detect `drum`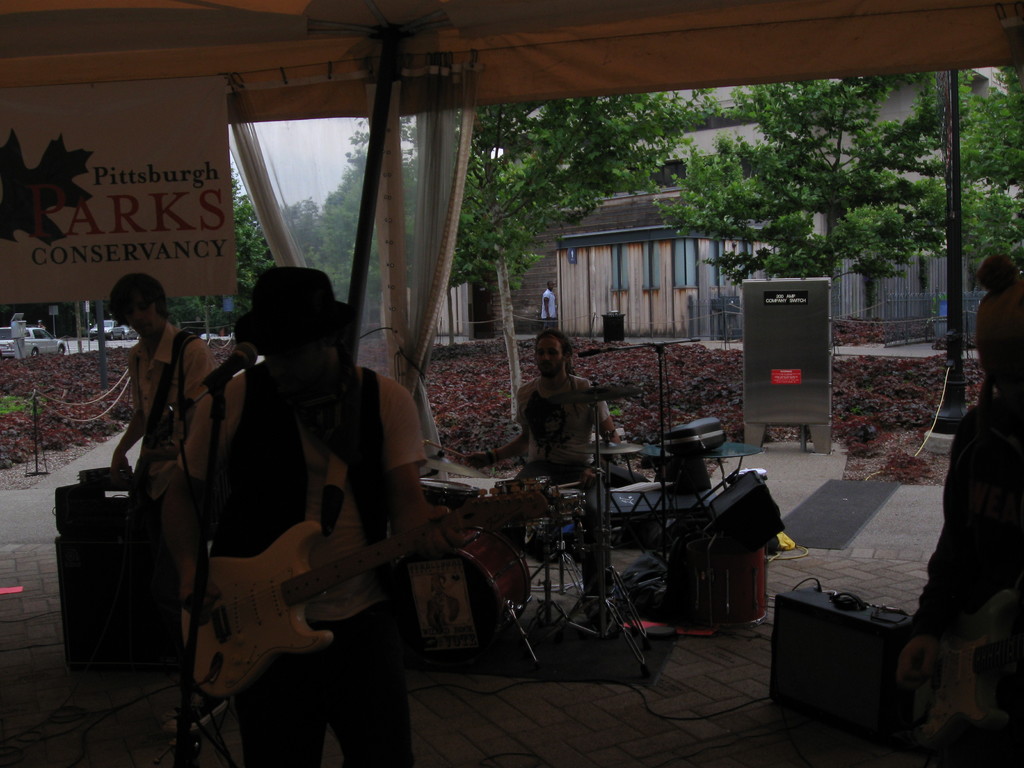
[392, 526, 531, 667]
